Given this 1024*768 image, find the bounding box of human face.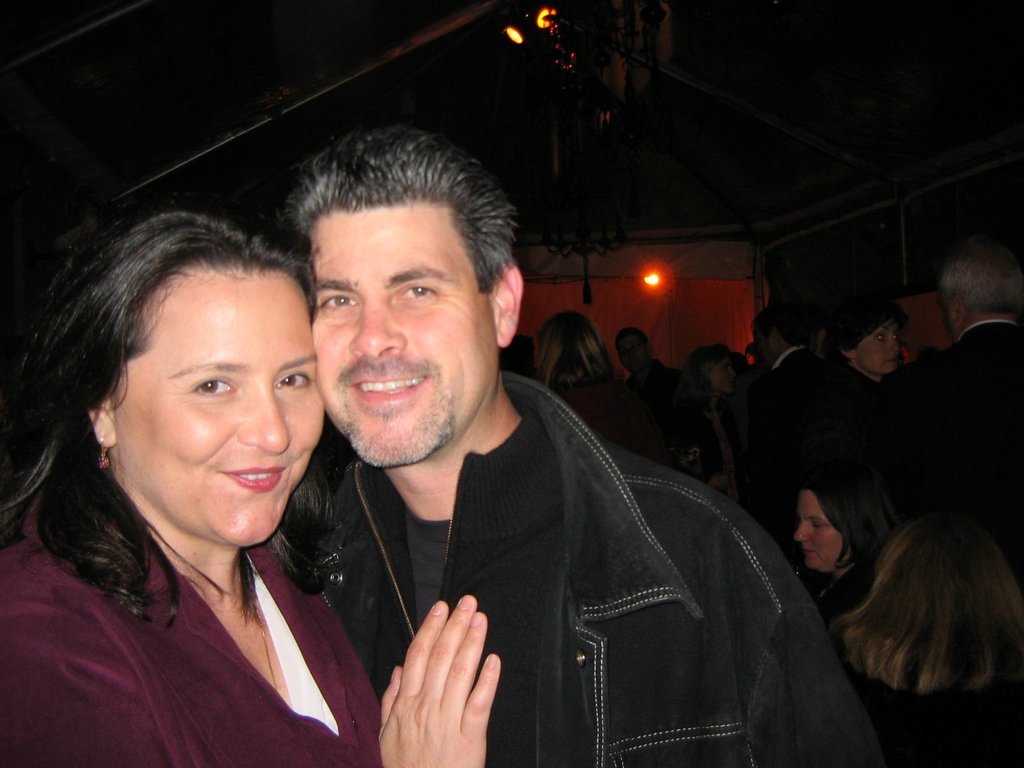
{"x1": 858, "y1": 321, "x2": 902, "y2": 376}.
